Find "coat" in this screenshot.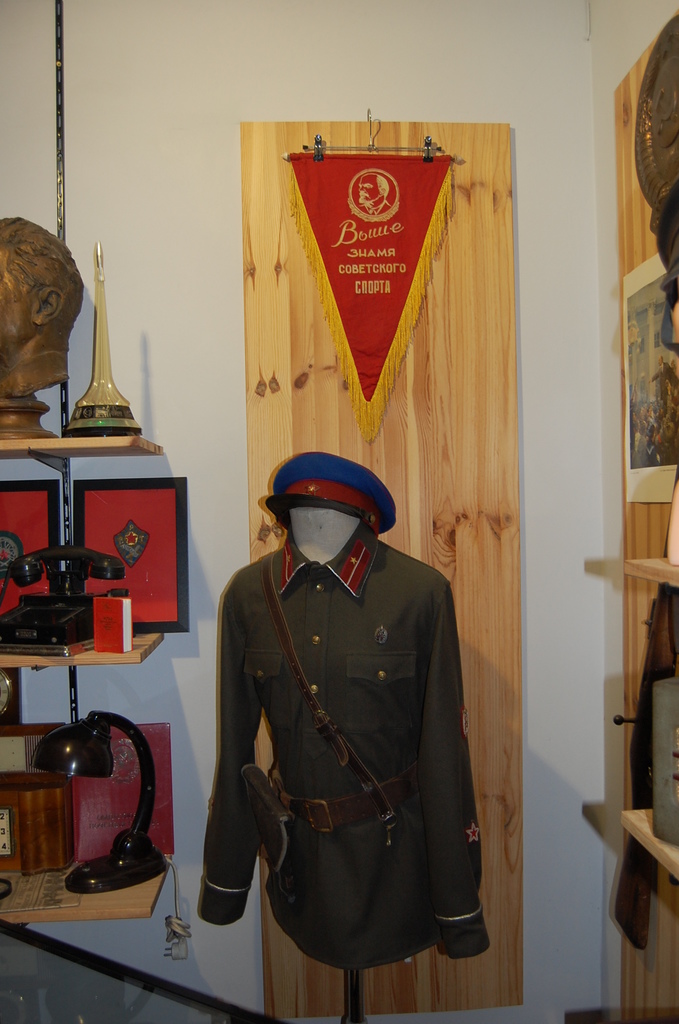
The bounding box for "coat" is rect(224, 490, 473, 1004).
